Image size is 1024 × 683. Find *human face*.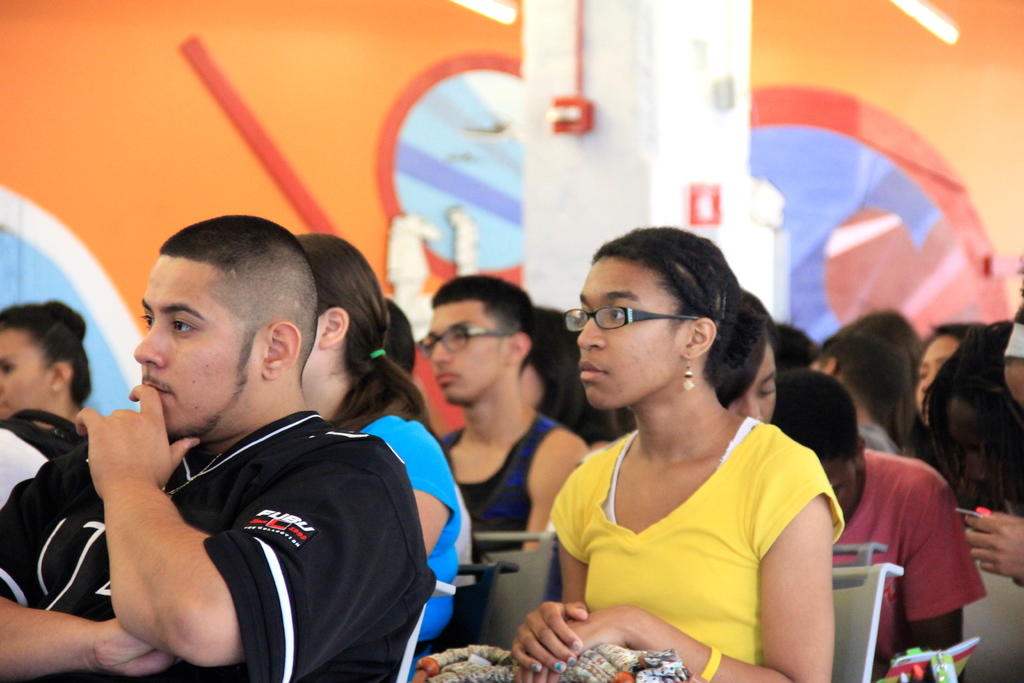
bbox=(426, 303, 510, 409).
